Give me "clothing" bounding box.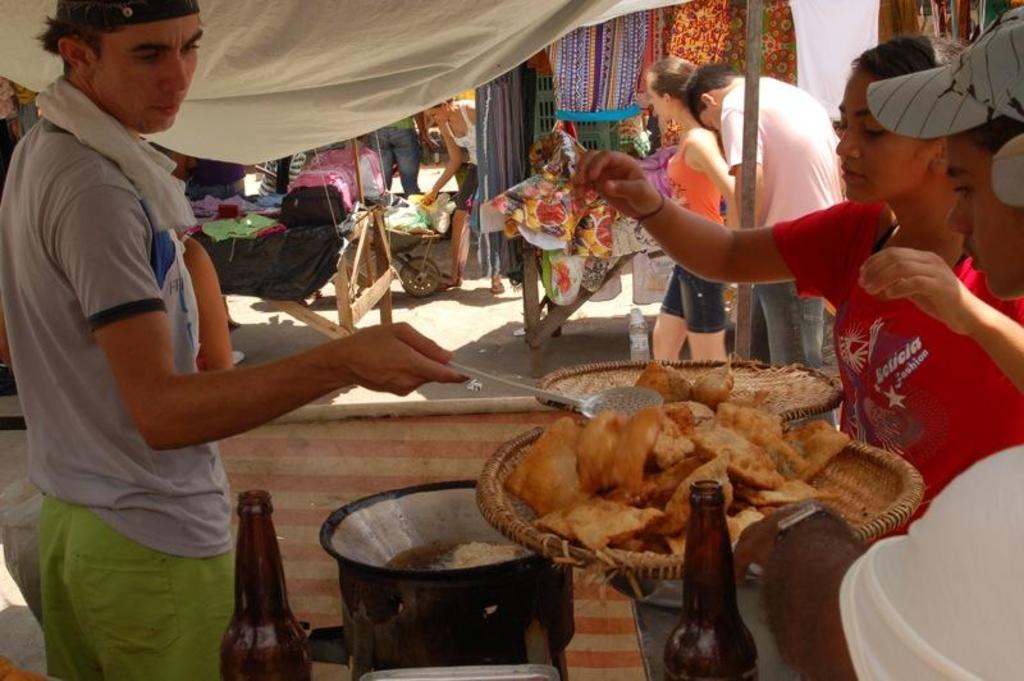
369:114:420:195.
